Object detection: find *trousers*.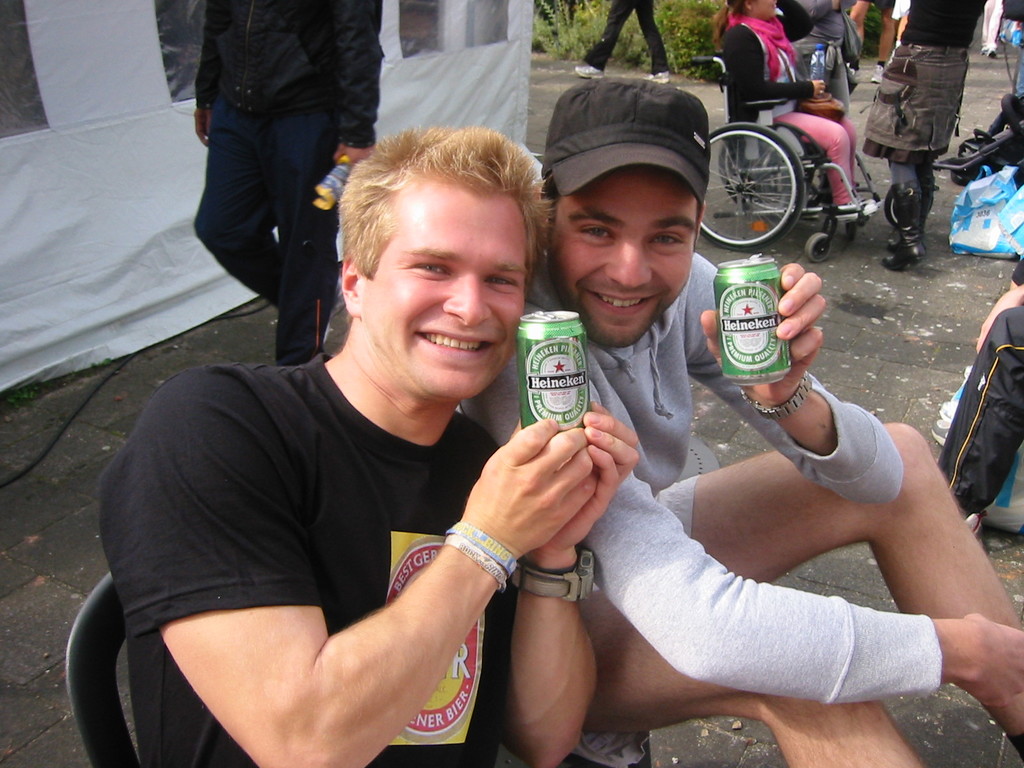
x1=185 y1=108 x2=338 y2=367.
